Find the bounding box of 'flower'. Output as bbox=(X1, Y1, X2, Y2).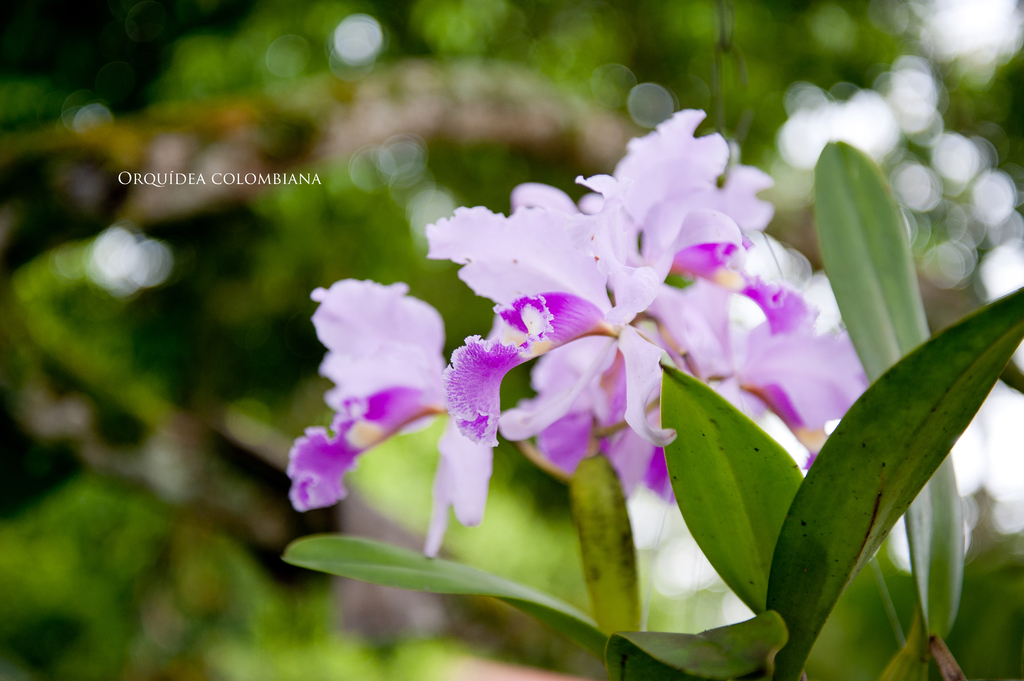
bbox=(279, 246, 530, 575).
